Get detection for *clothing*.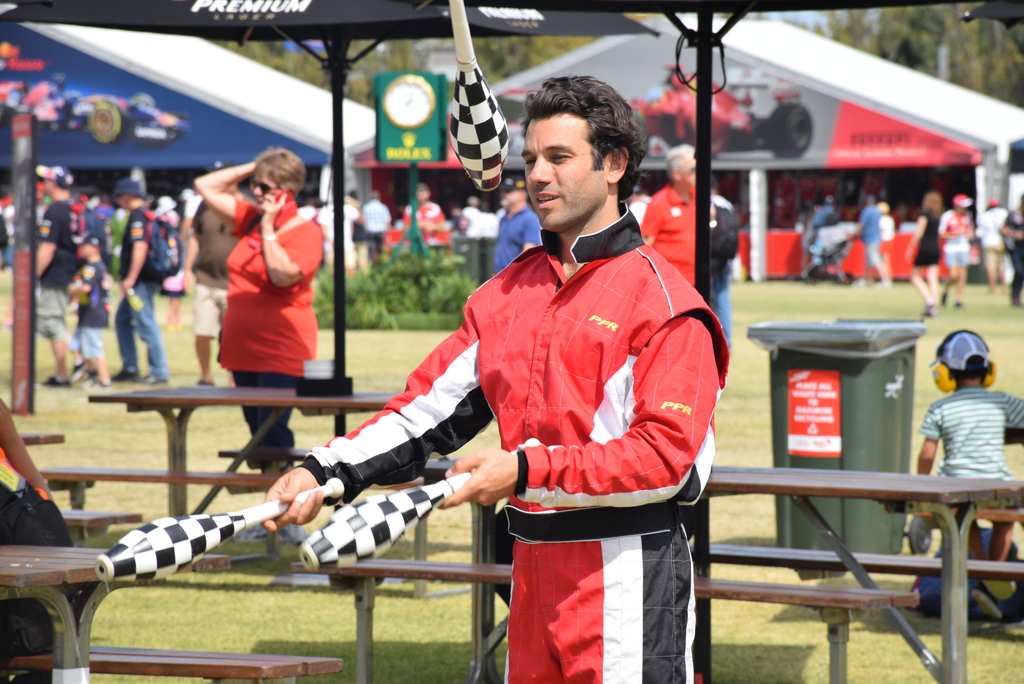
Detection: box(0, 415, 91, 549).
